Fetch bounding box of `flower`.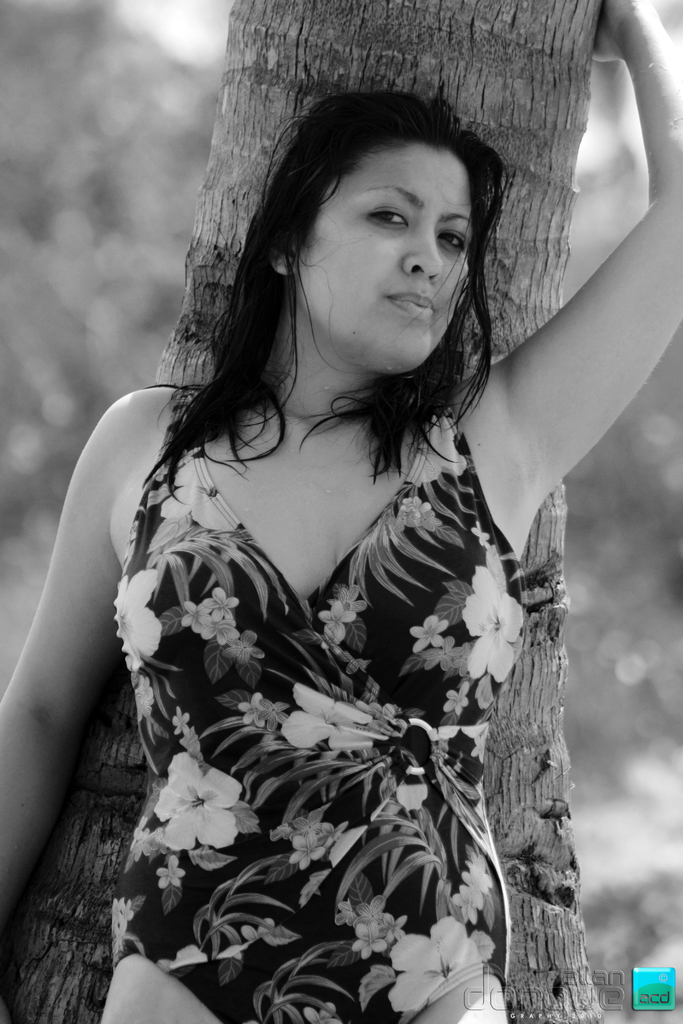
Bbox: box=[150, 854, 186, 893].
